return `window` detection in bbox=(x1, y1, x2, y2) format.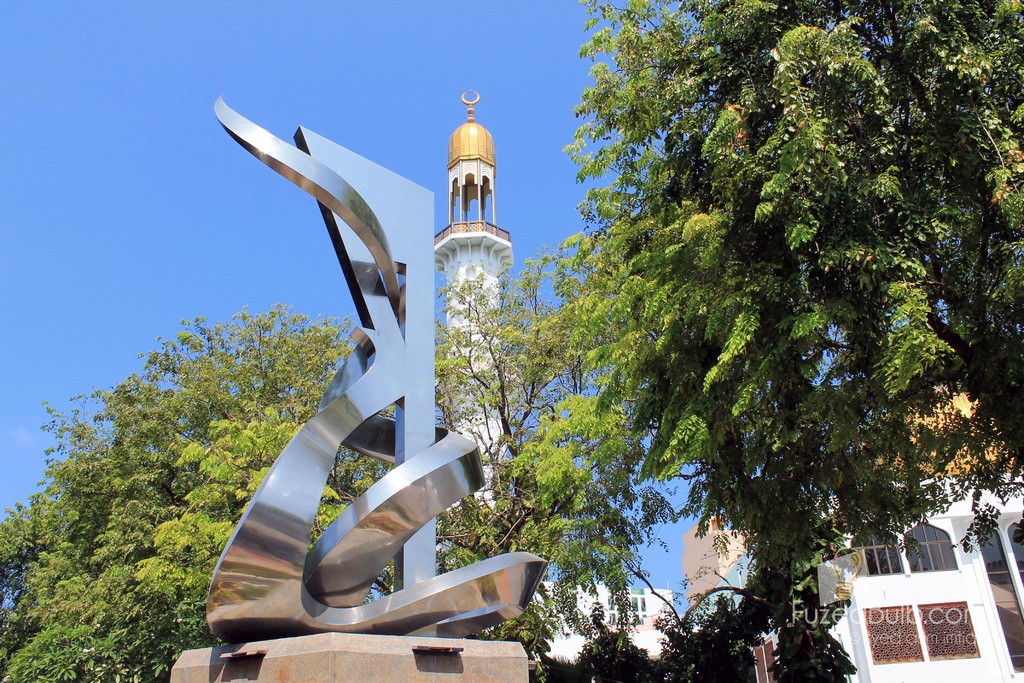
bbox=(606, 595, 645, 626).
